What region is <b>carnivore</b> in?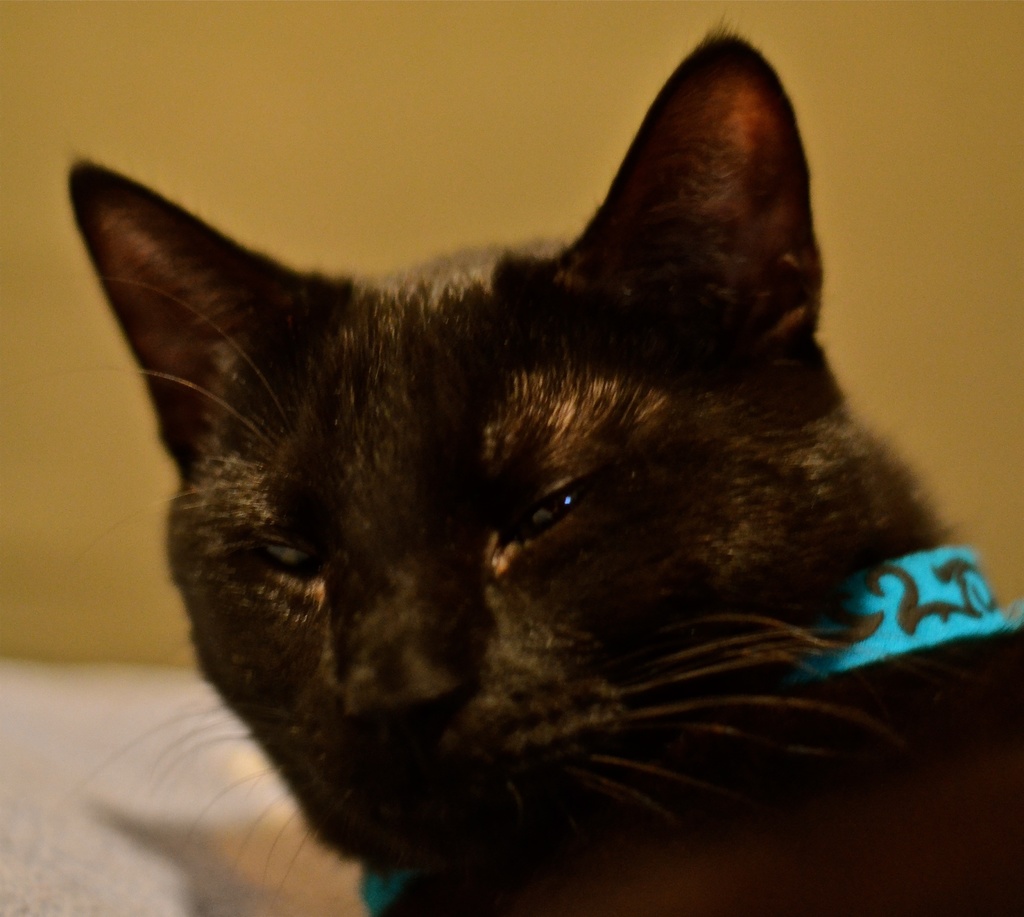
17 4 1023 896.
